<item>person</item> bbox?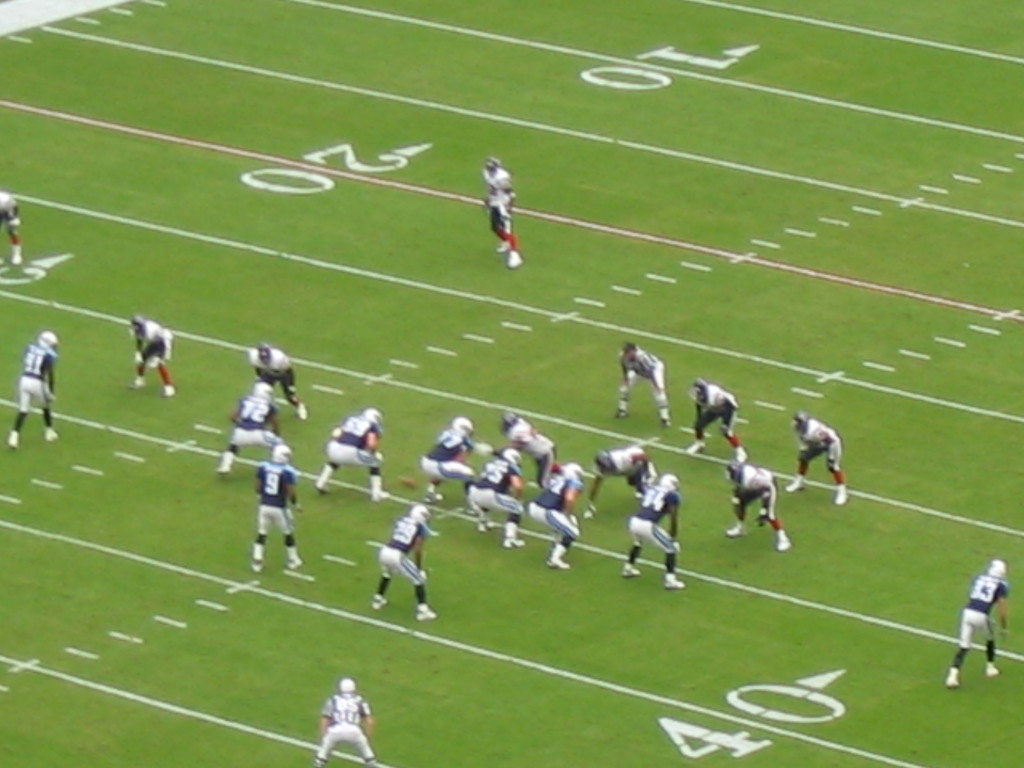
bbox=[686, 378, 748, 463]
